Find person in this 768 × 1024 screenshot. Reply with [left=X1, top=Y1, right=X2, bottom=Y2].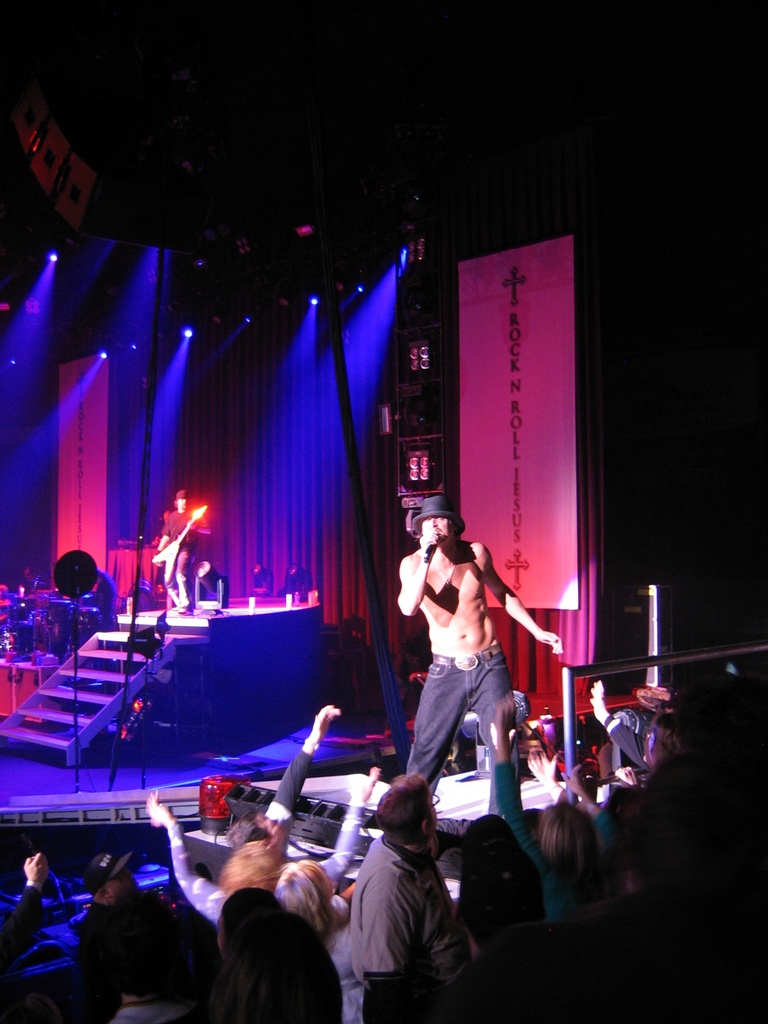
[left=394, top=491, right=527, bottom=847].
